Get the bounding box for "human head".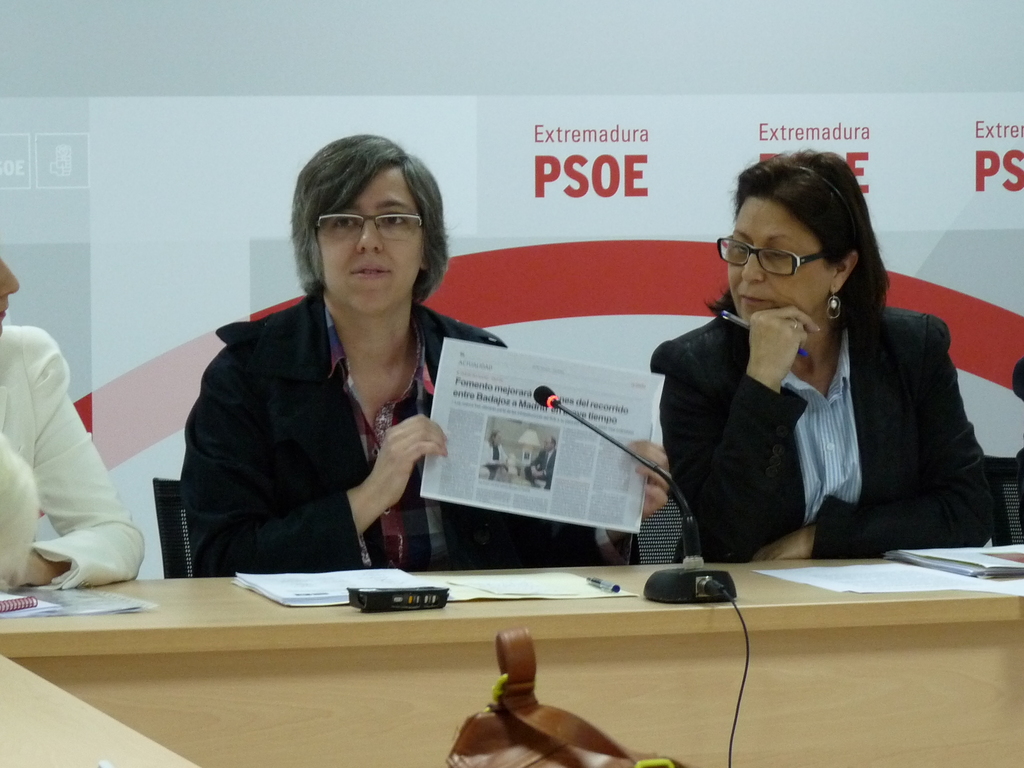
714,148,895,344.
